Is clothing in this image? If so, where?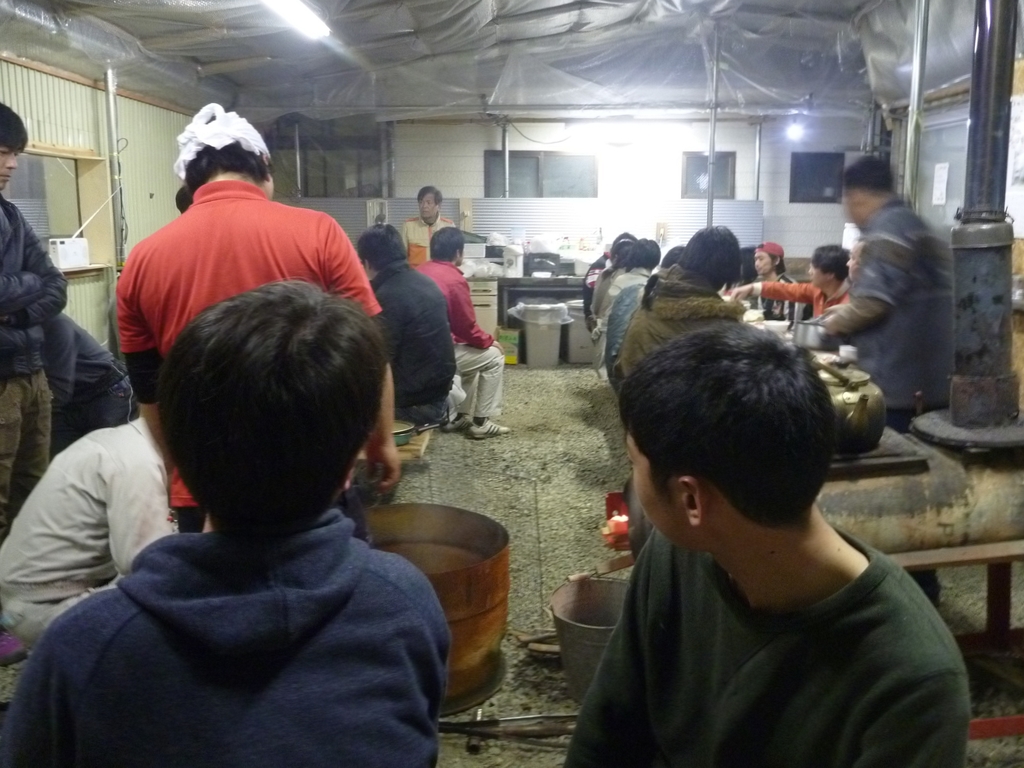
Yes, at {"x1": 0, "y1": 196, "x2": 71, "y2": 516}.
